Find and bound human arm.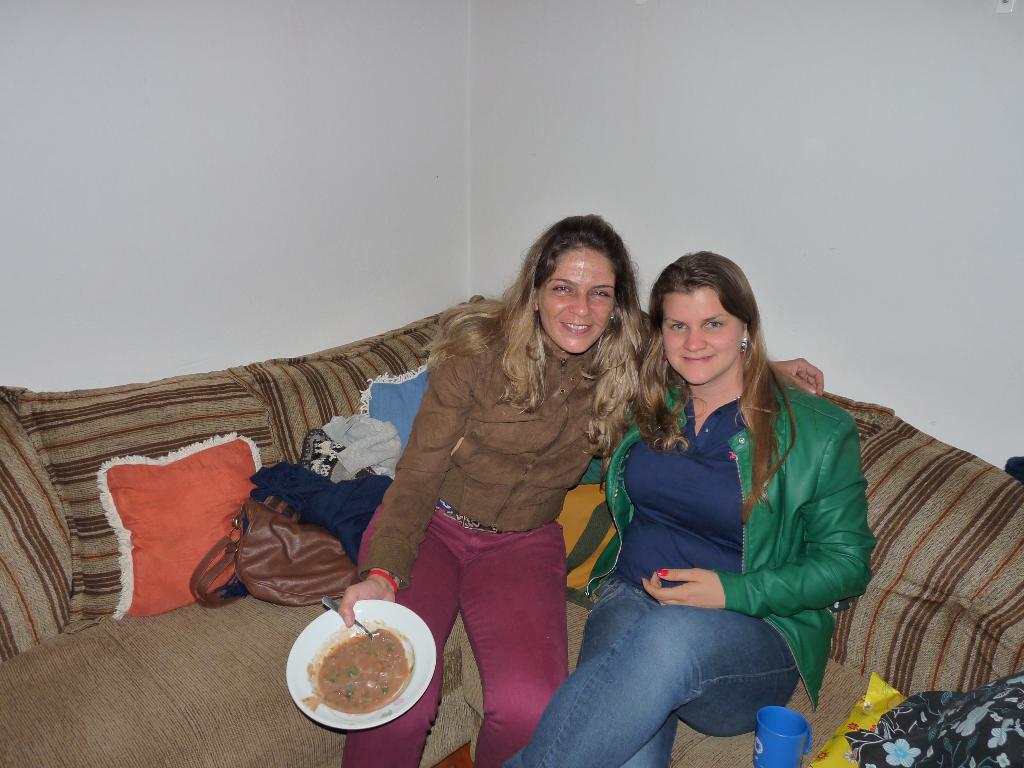
Bound: (left=332, top=340, right=483, bottom=628).
